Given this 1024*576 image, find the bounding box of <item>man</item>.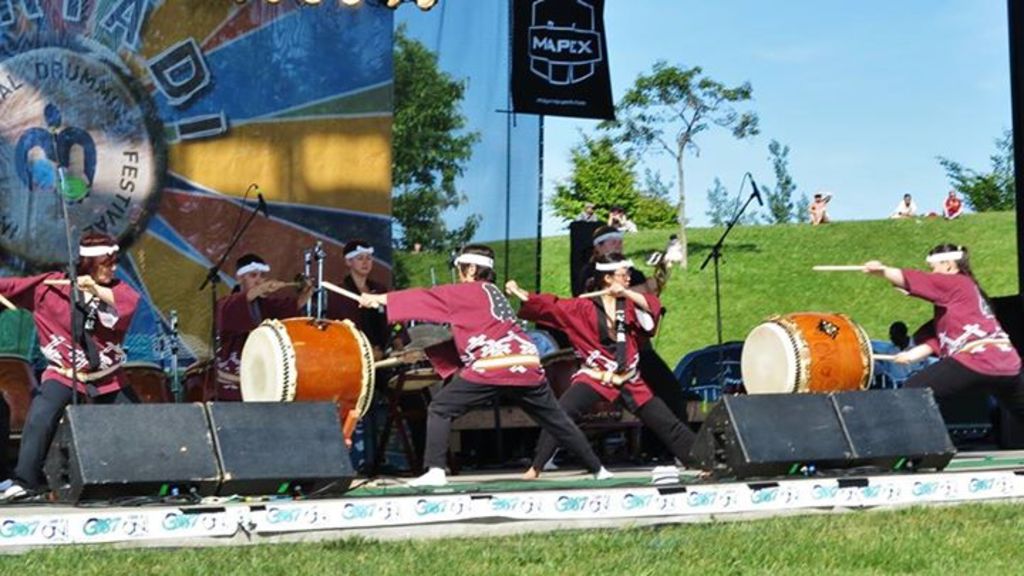
x1=213 y1=255 x2=299 y2=398.
